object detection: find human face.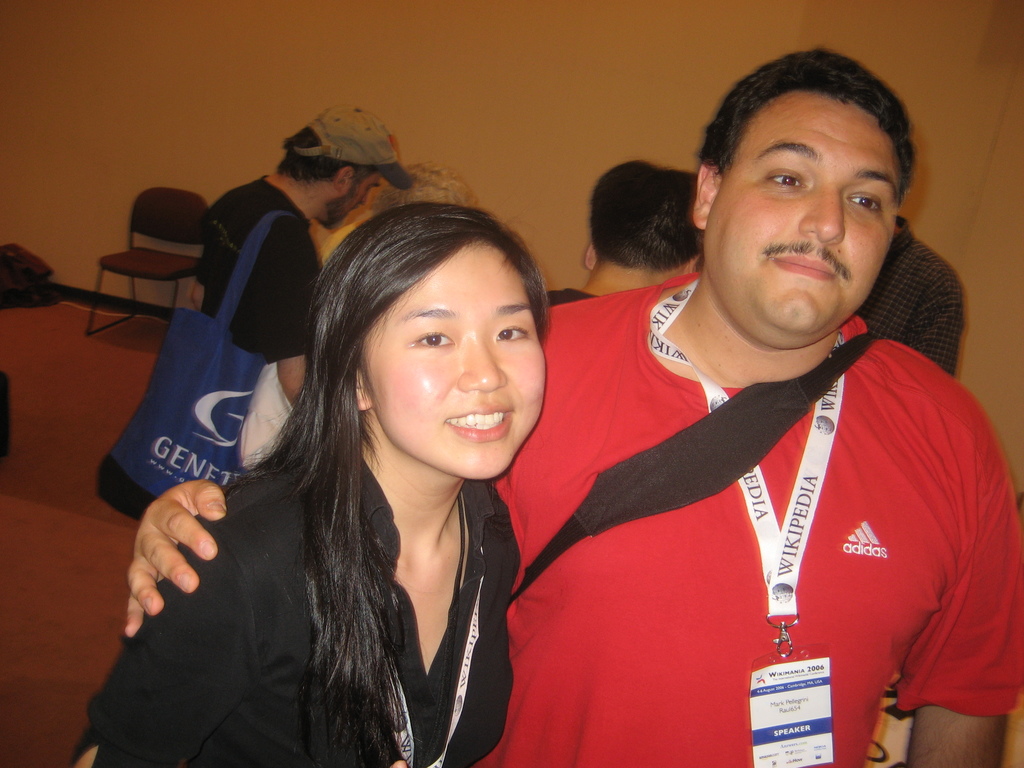
365/245/547/482.
